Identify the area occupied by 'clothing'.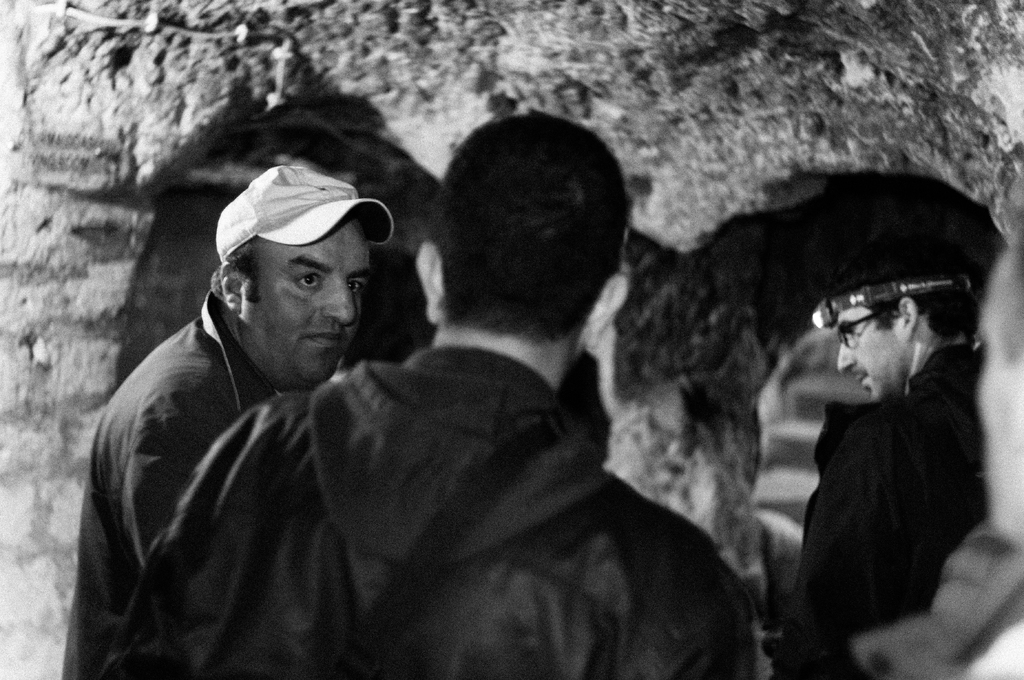
Area: [867, 528, 1023, 679].
